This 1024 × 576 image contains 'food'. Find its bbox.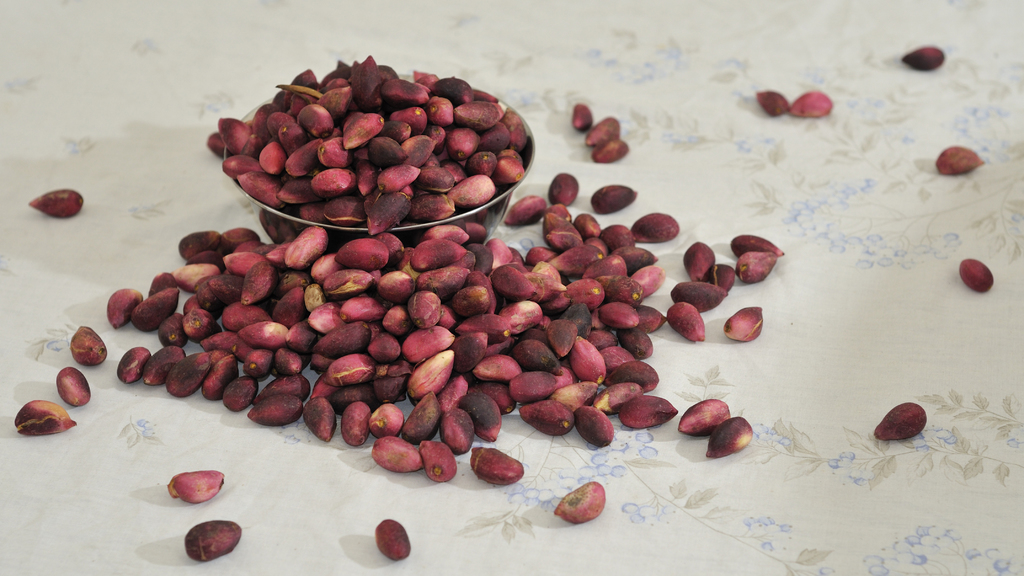
crop(588, 184, 638, 214).
